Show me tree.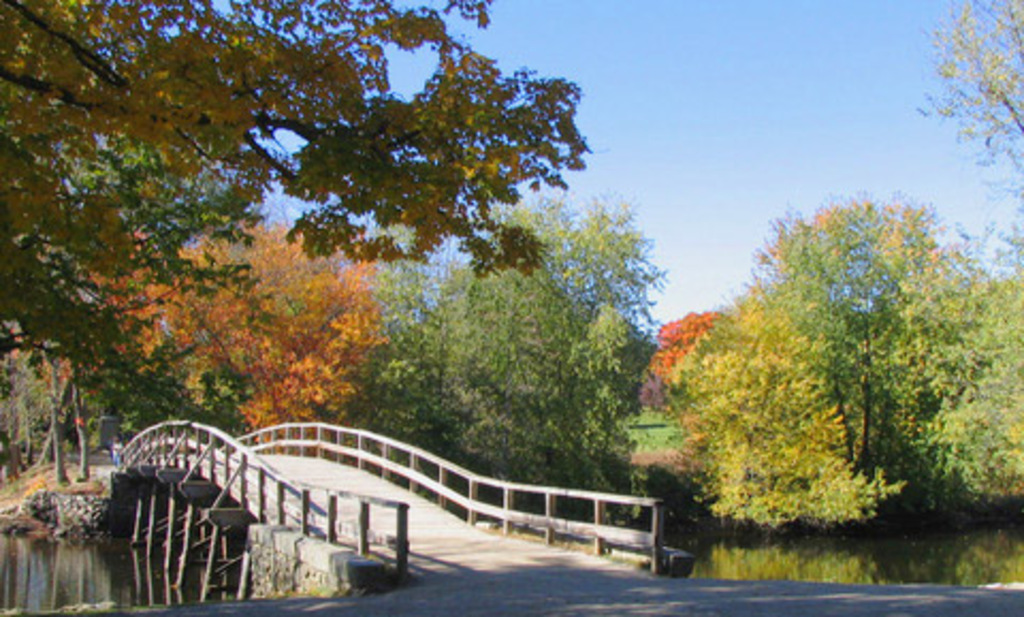
tree is here: pyautogui.locateOnScreen(919, 0, 1022, 218).
